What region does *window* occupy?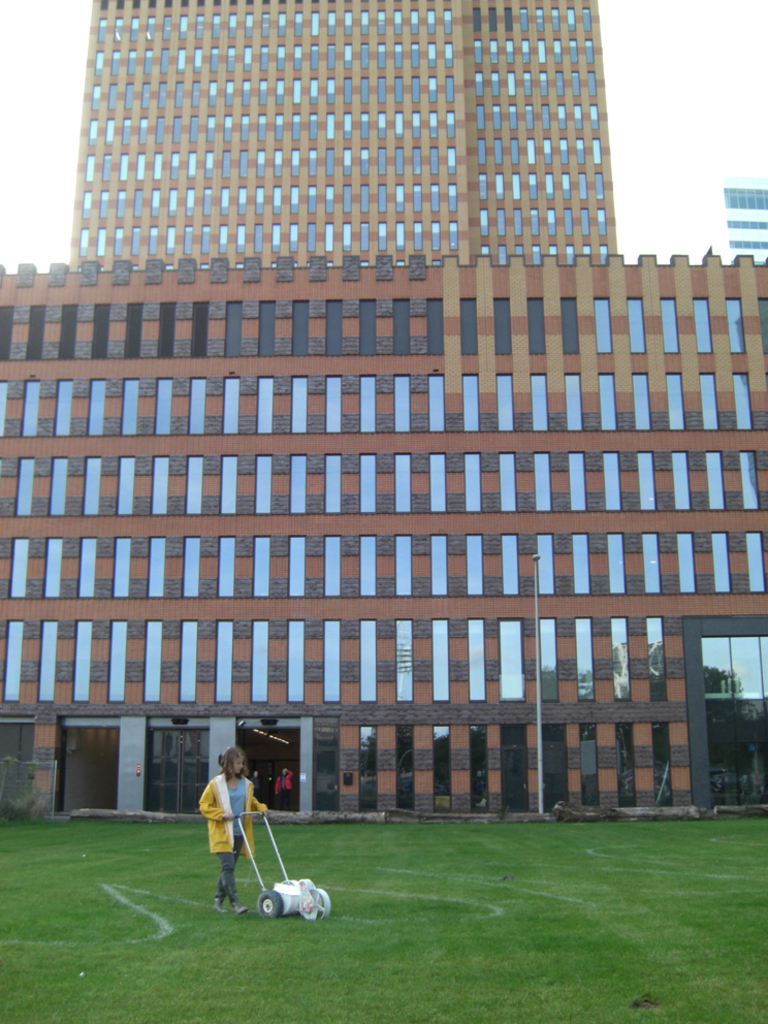
<bbox>287, 620, 303, 702</bbox>.
